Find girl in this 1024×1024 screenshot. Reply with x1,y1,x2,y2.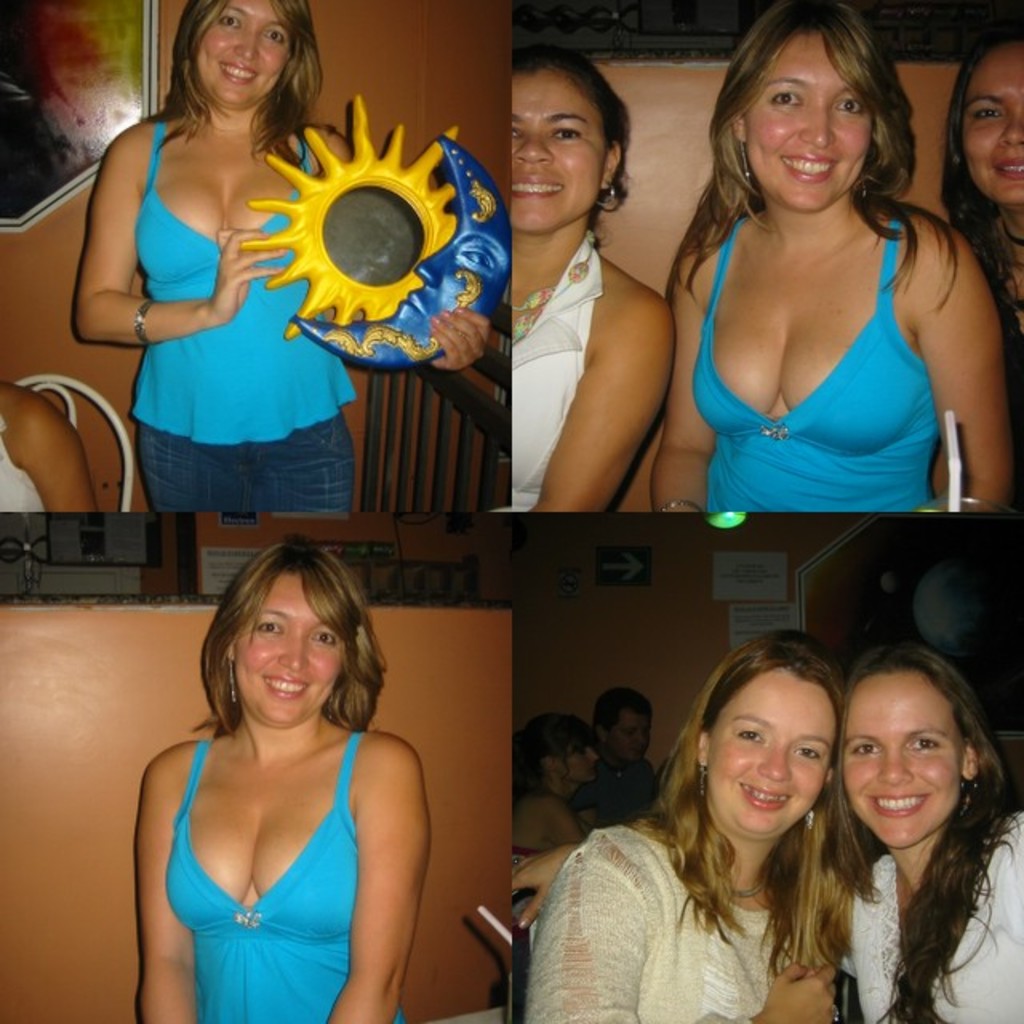
70,0,490,512.
